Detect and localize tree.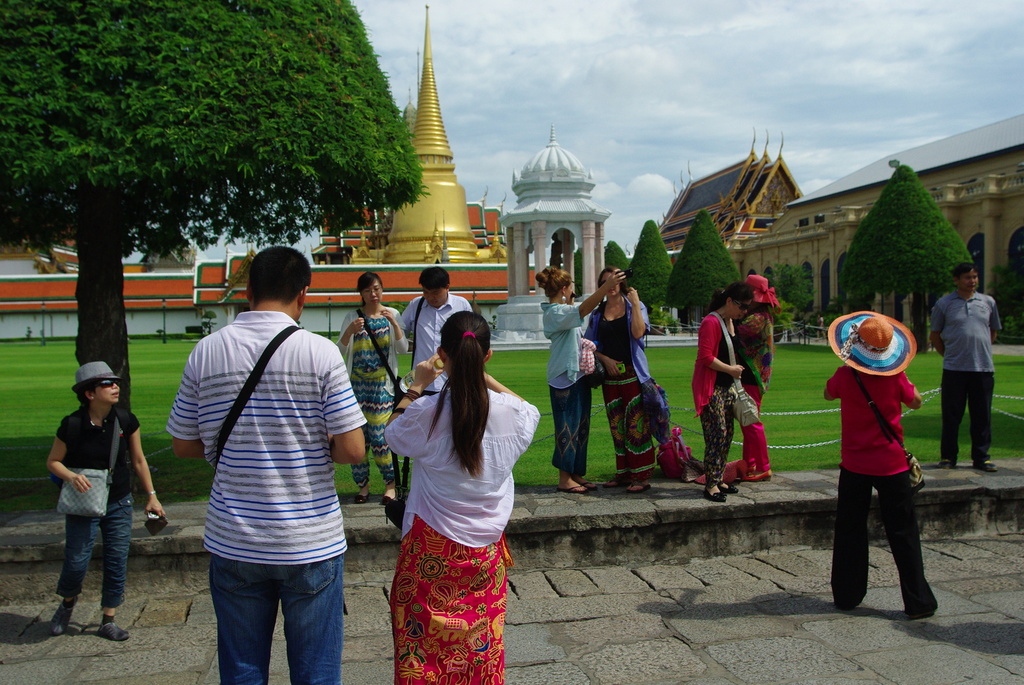
Localized at l=601, t=240, r=630, b=285.
